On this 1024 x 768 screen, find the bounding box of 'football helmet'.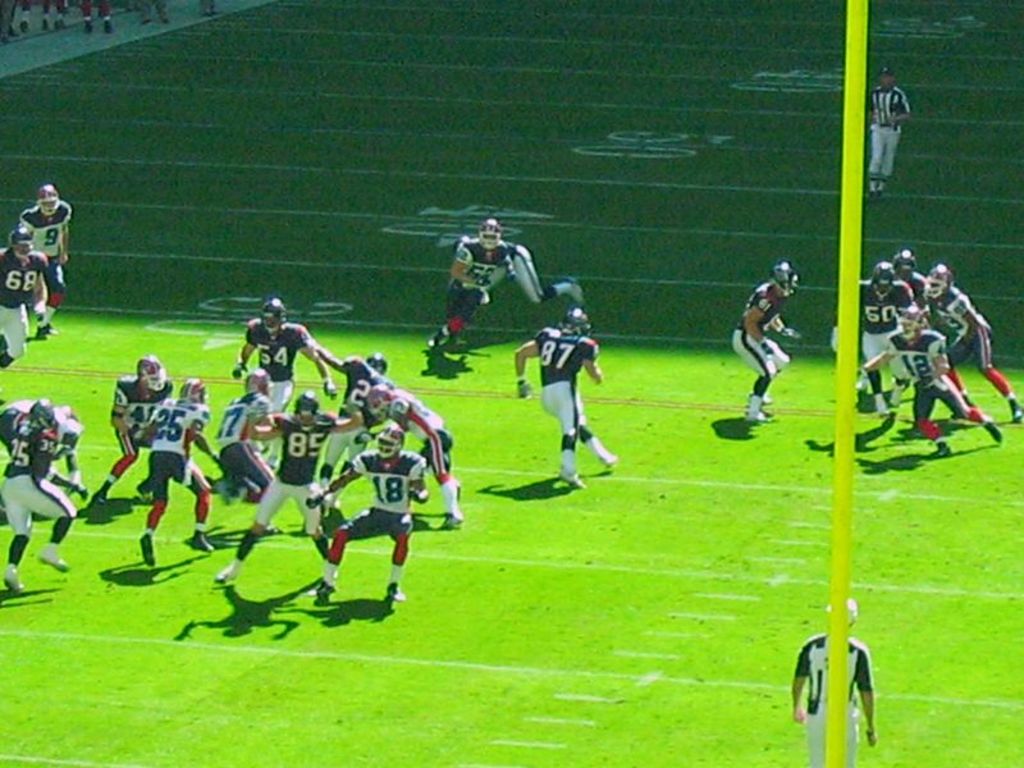
Bounding box: 561 307 591 340.
